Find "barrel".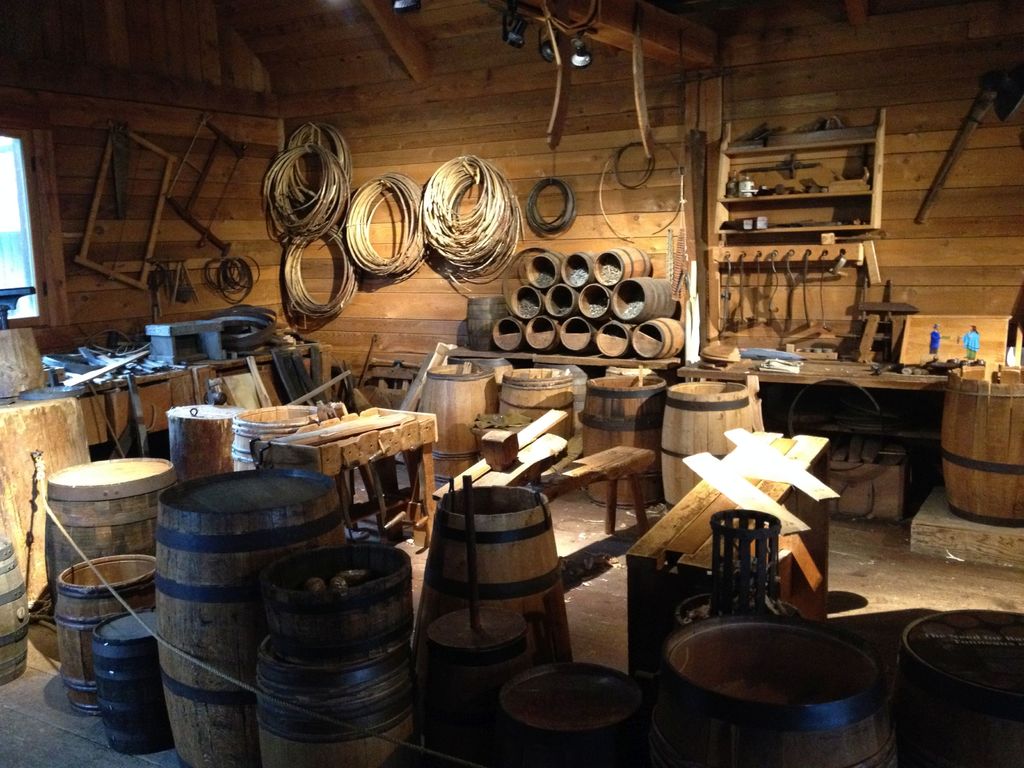
(left=39, top=447, right=175, bottom=595).
